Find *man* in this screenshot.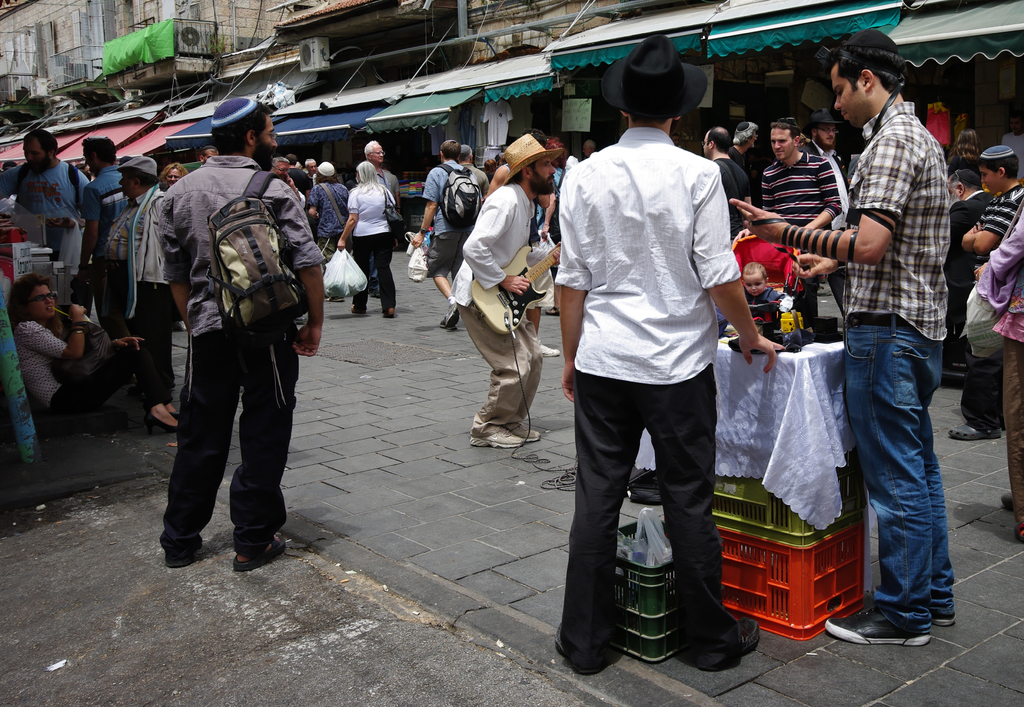
The bounding box for *man* is box(451, 129, 558, 451).
